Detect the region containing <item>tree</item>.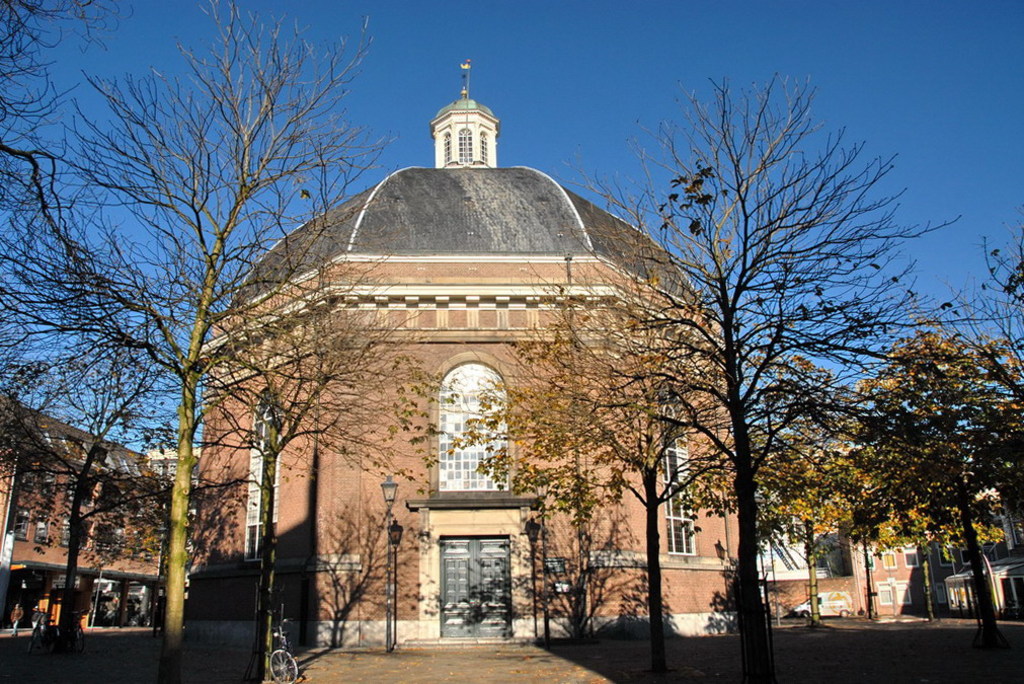
[396,292,695,659].
